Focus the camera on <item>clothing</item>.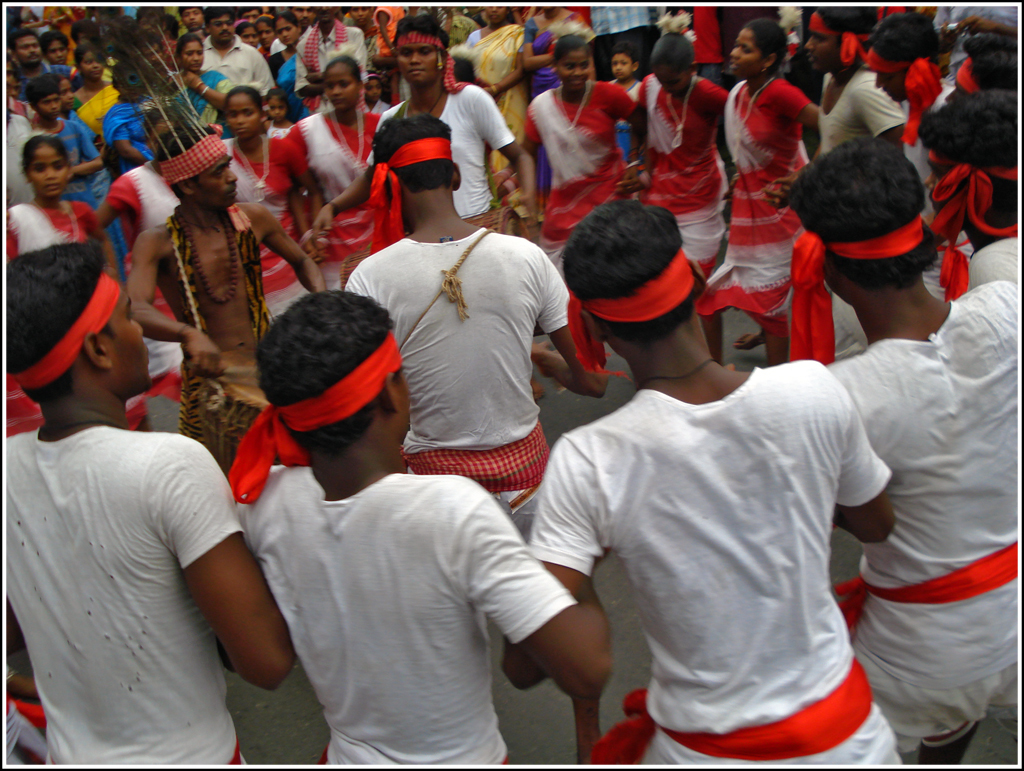
Focus region: 0 426 259 763.
